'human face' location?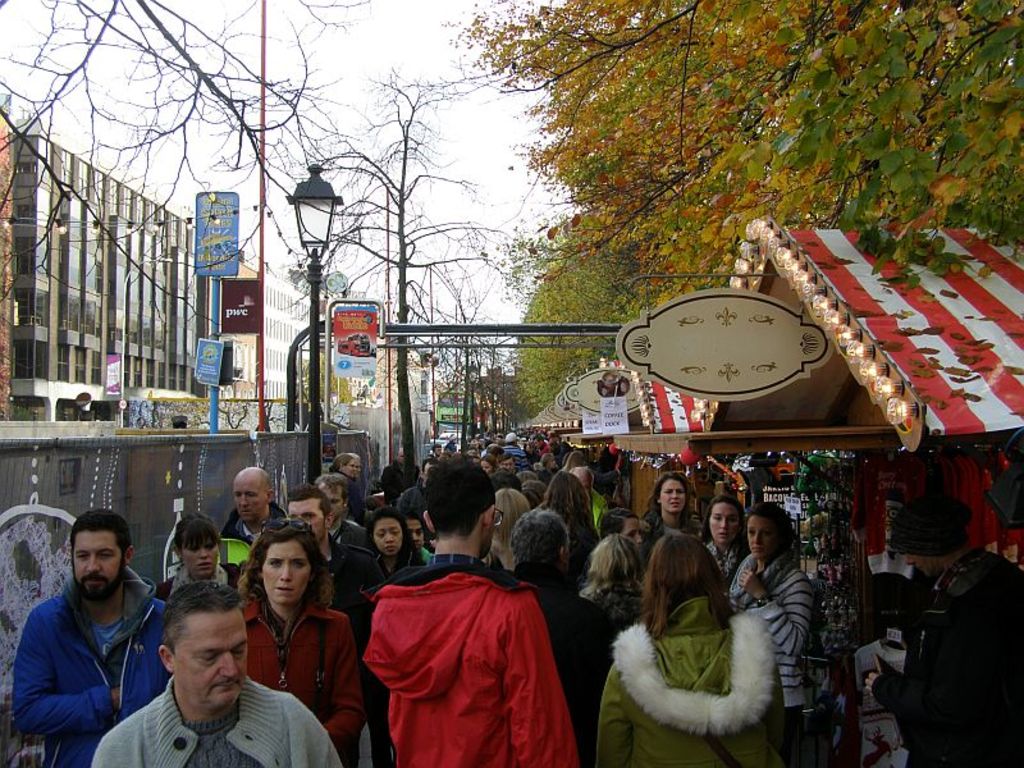
659,480,685,511
